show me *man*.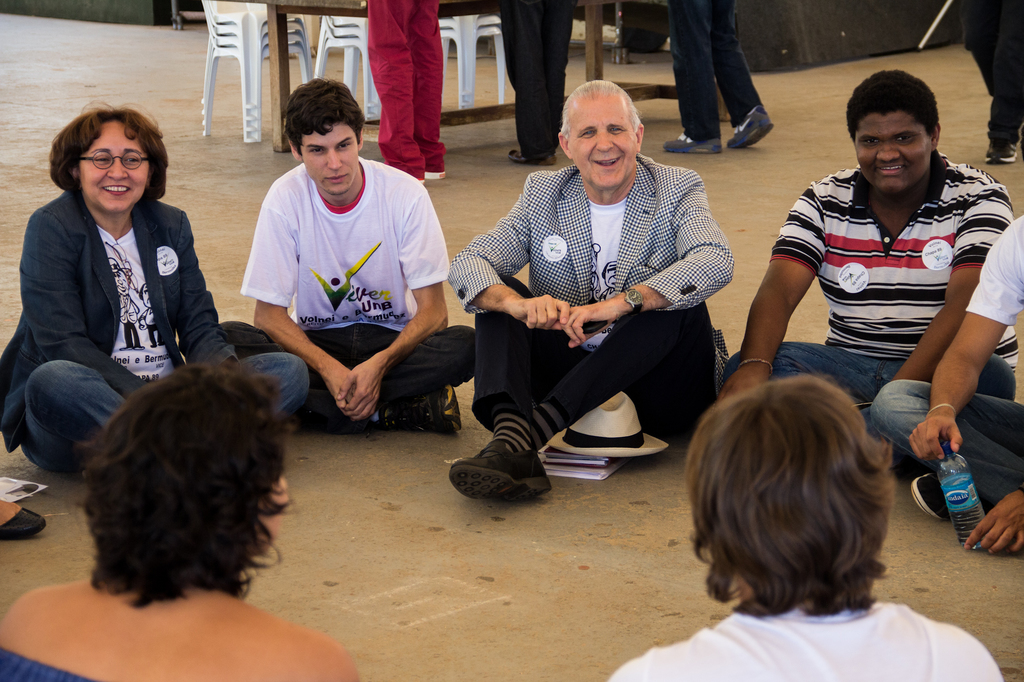
*man* is here: region(604, 373, 1006, 681).
